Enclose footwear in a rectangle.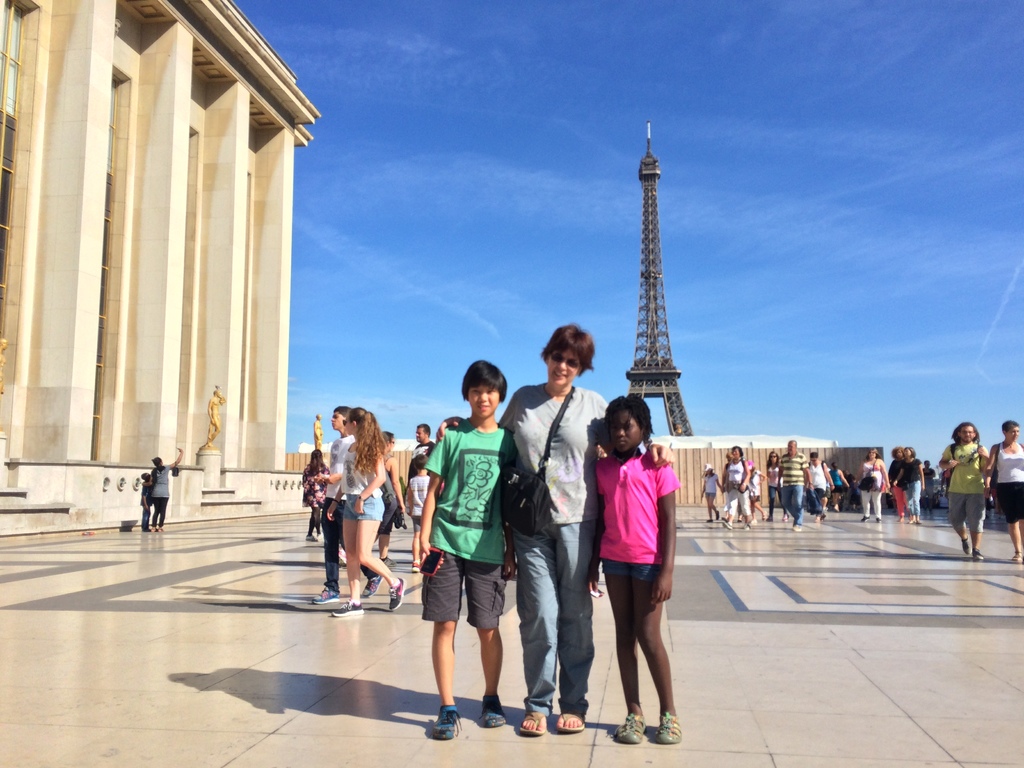
l=412, t=564, r=422, b=575.
